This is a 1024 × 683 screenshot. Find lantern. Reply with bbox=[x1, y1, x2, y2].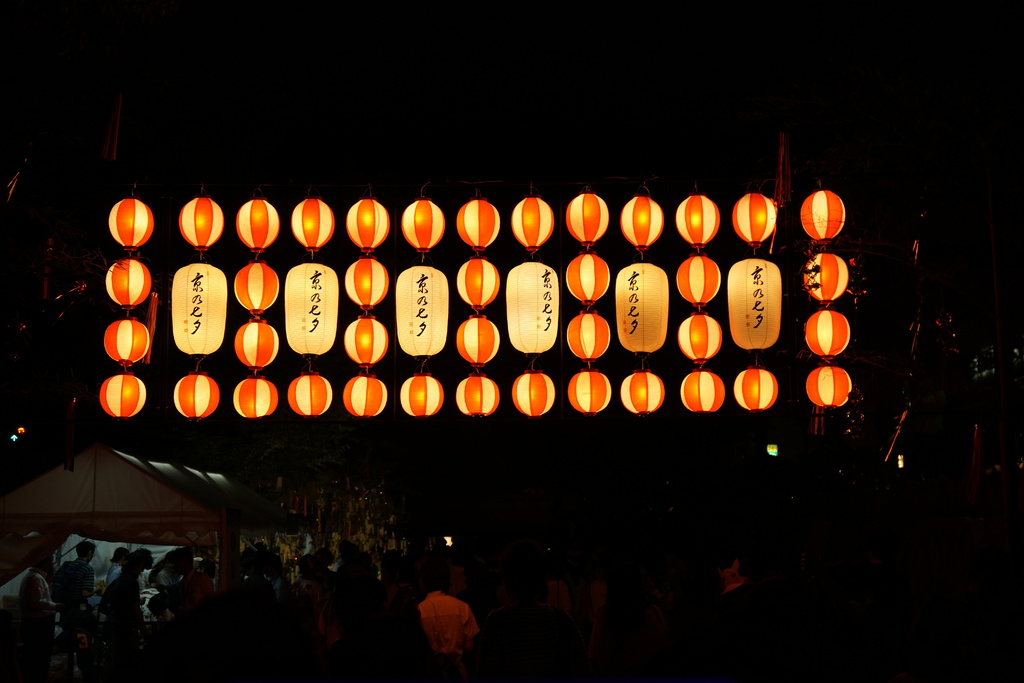
bbox=[804, 252, 849, 305].
